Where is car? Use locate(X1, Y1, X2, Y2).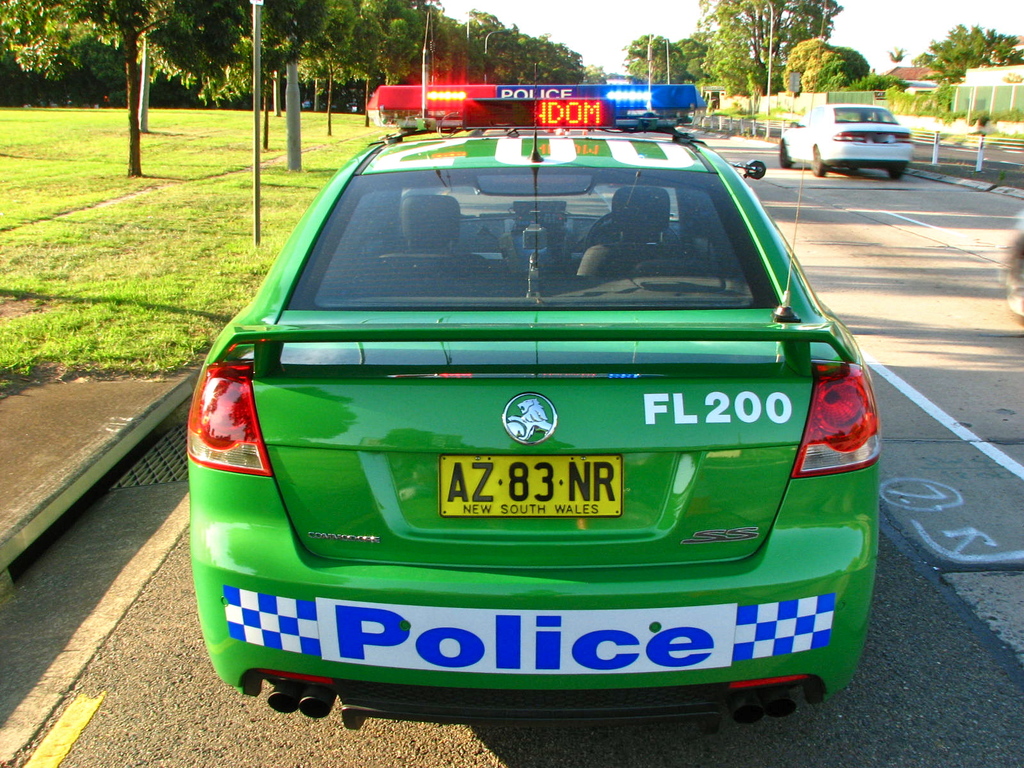
locate(779, 102, 912, 179).
